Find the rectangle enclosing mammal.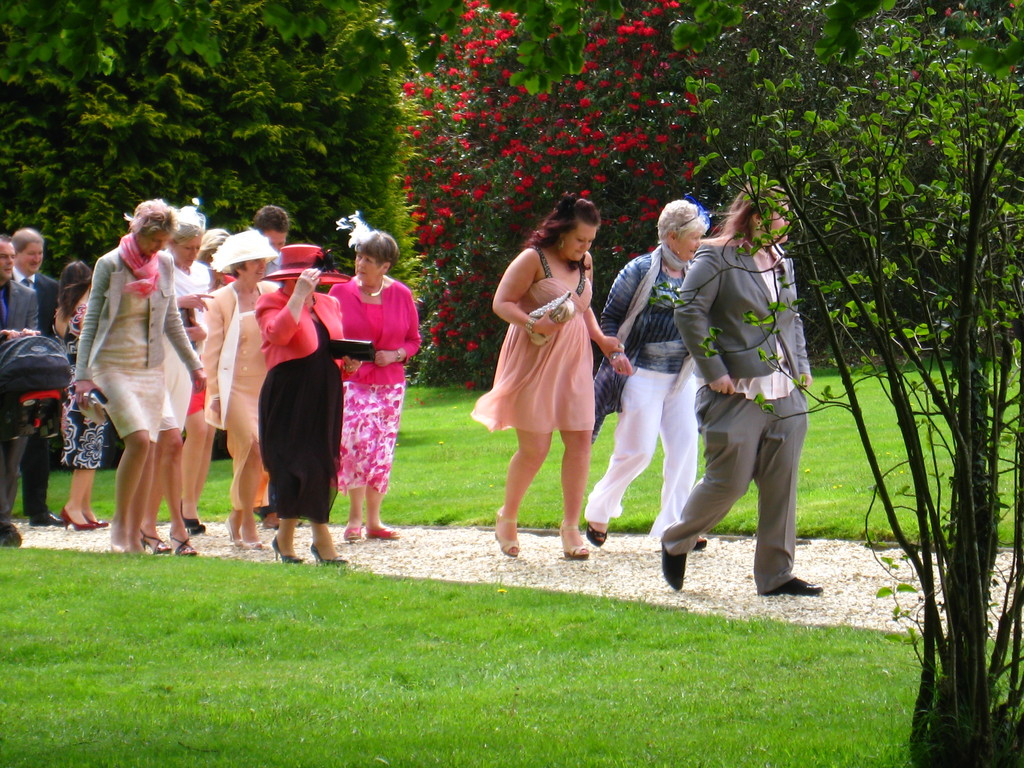
145/212/218/546.
